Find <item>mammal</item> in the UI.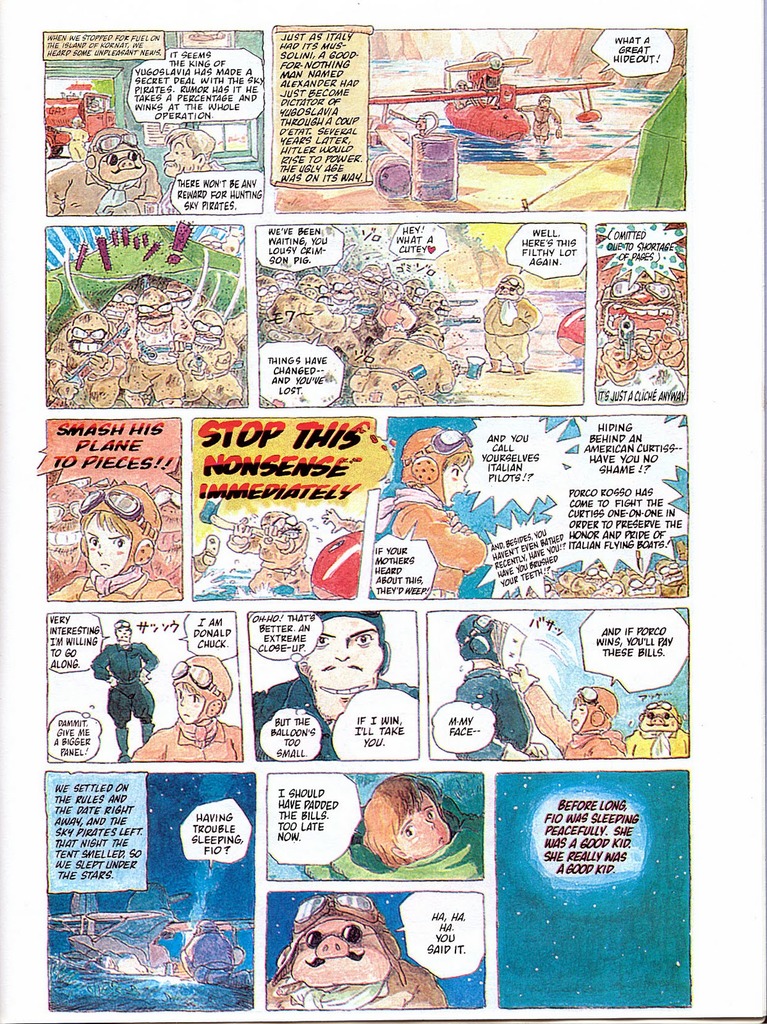
UI element at (x1=254, y1=257, x2=460, y2=403).
